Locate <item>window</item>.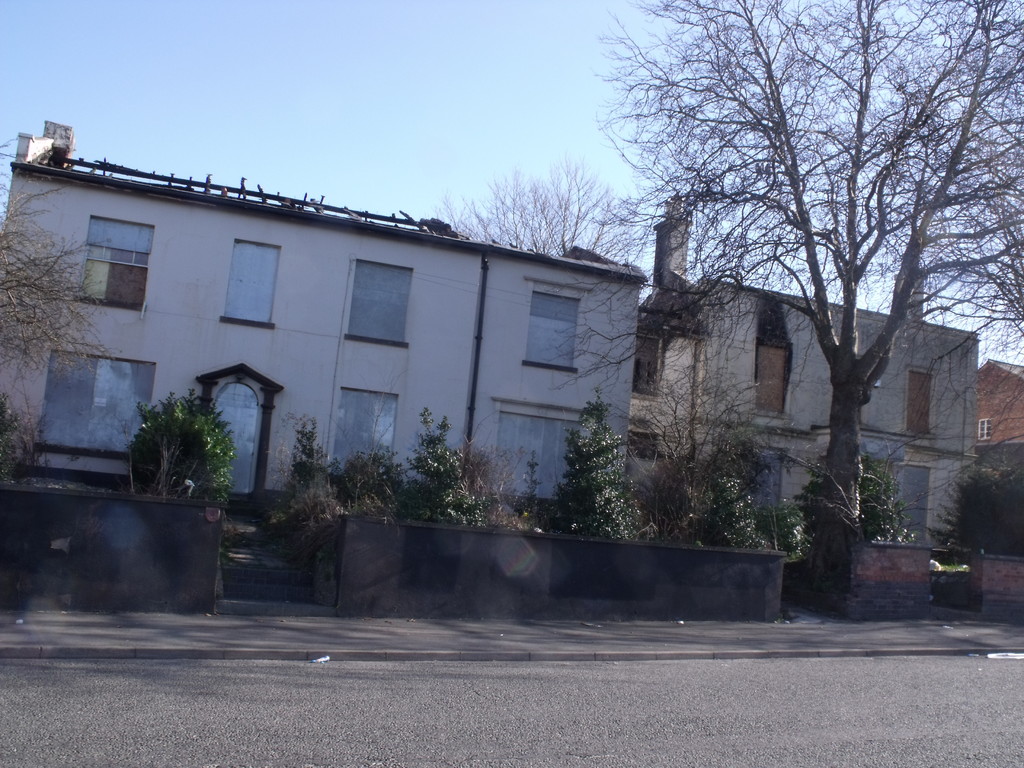
Bounding box: bbox(895, 358, 944, 442).
